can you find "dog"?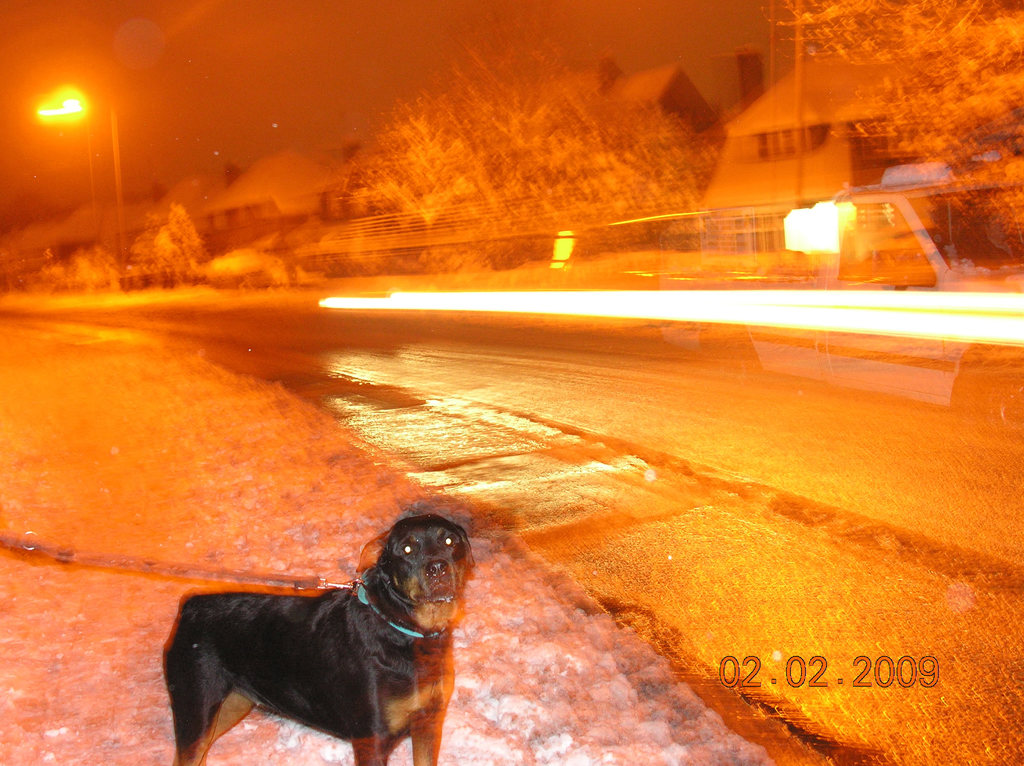
Yes, bounding box: pyautogui.locateOnScreen(161, 515, 470, 765).
